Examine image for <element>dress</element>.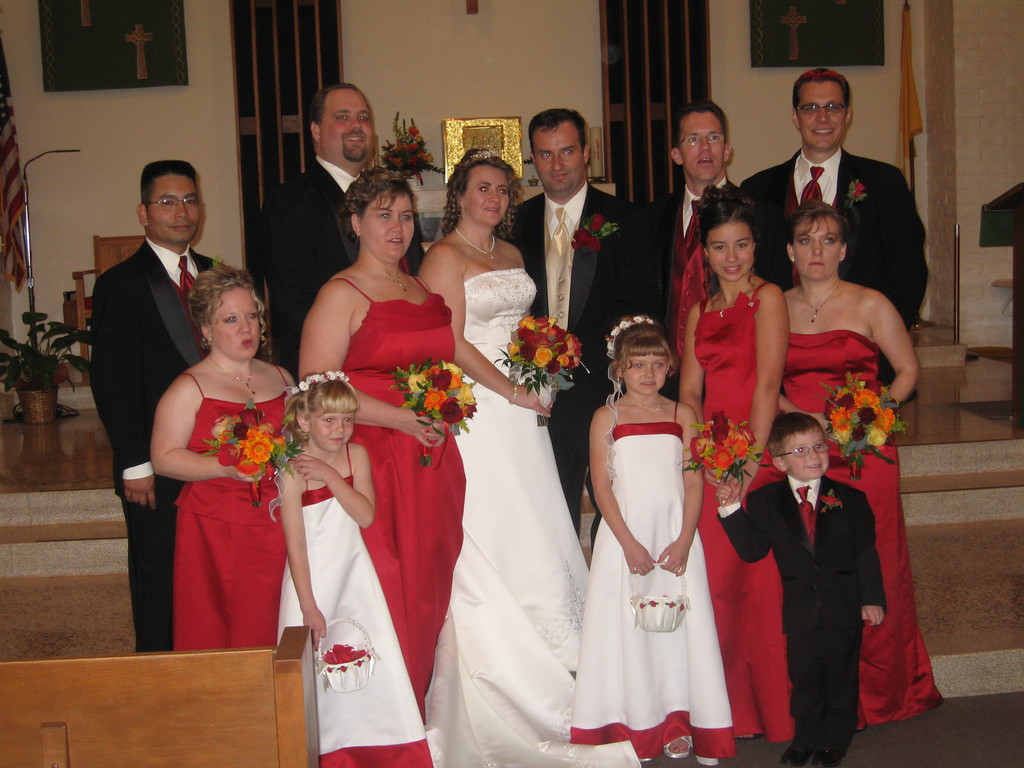
Examination result: left=575, top=404, right=740, bottom=763.
